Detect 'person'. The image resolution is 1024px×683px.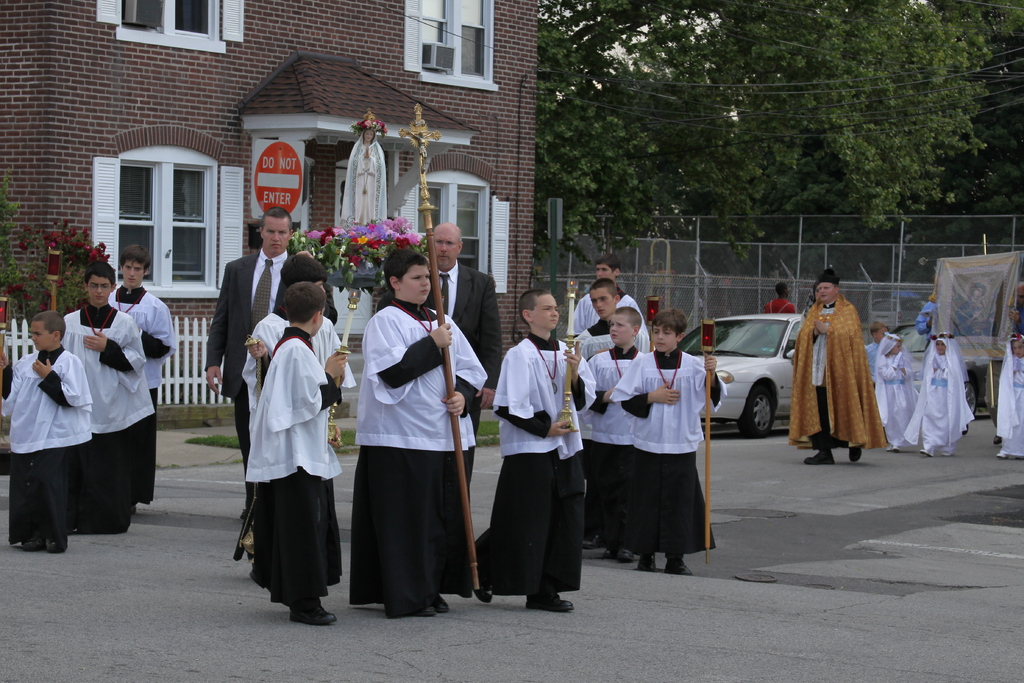
[61,258,155,532].
